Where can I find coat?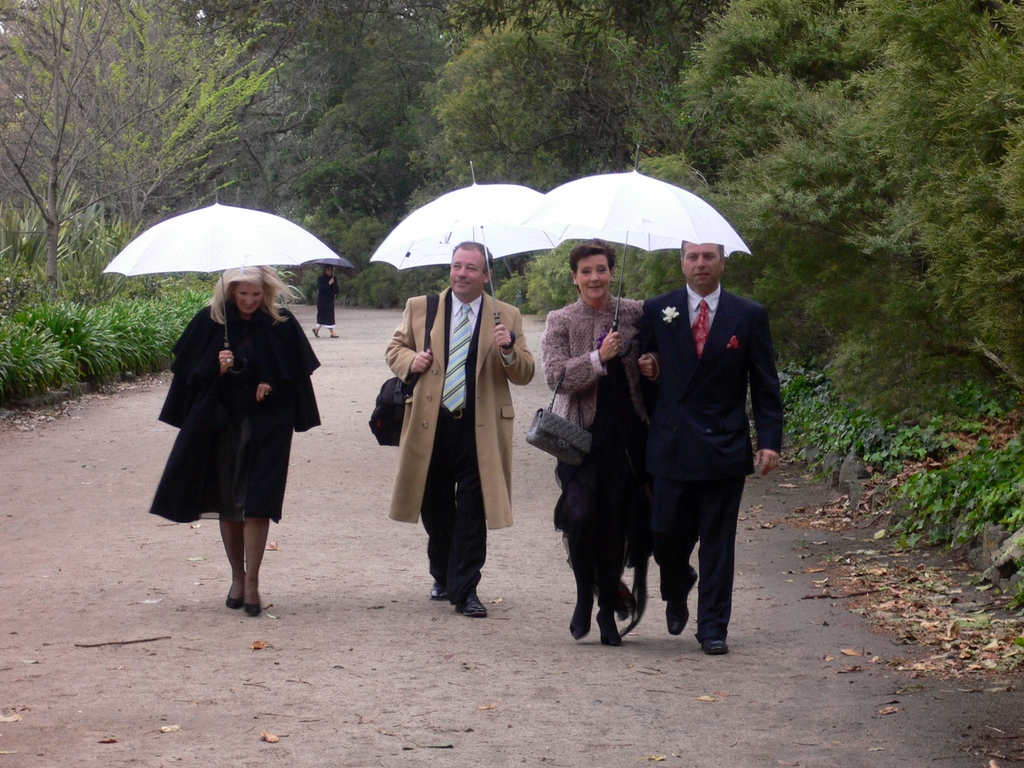
You can find it at bbox=(640, 285, 795, 500).
